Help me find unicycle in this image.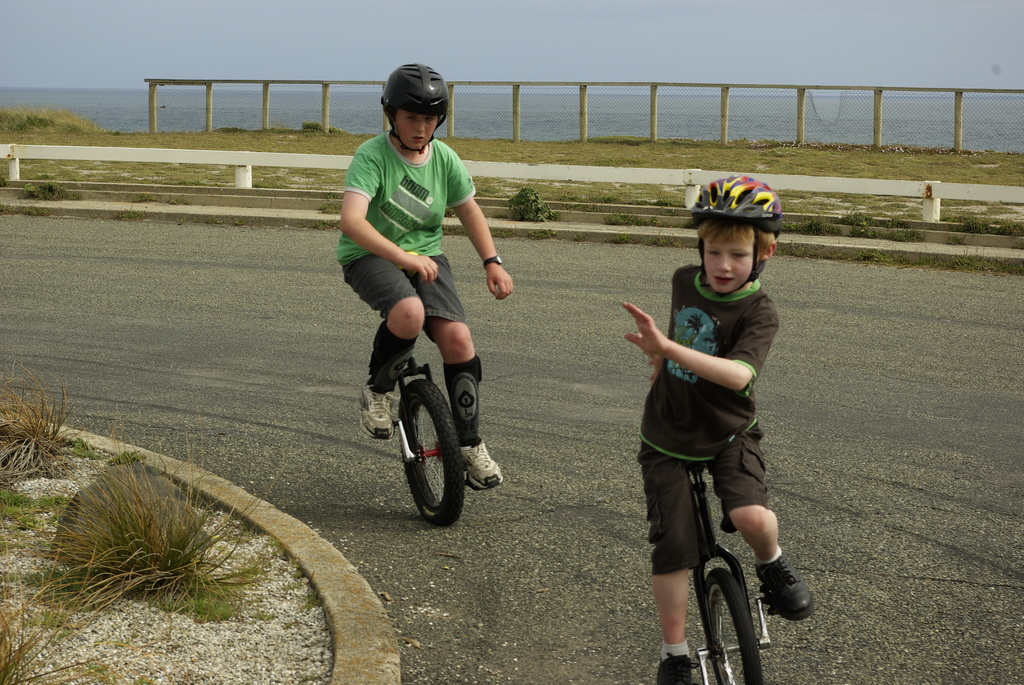
Found it: Rect(346, 273, 481, 528).
